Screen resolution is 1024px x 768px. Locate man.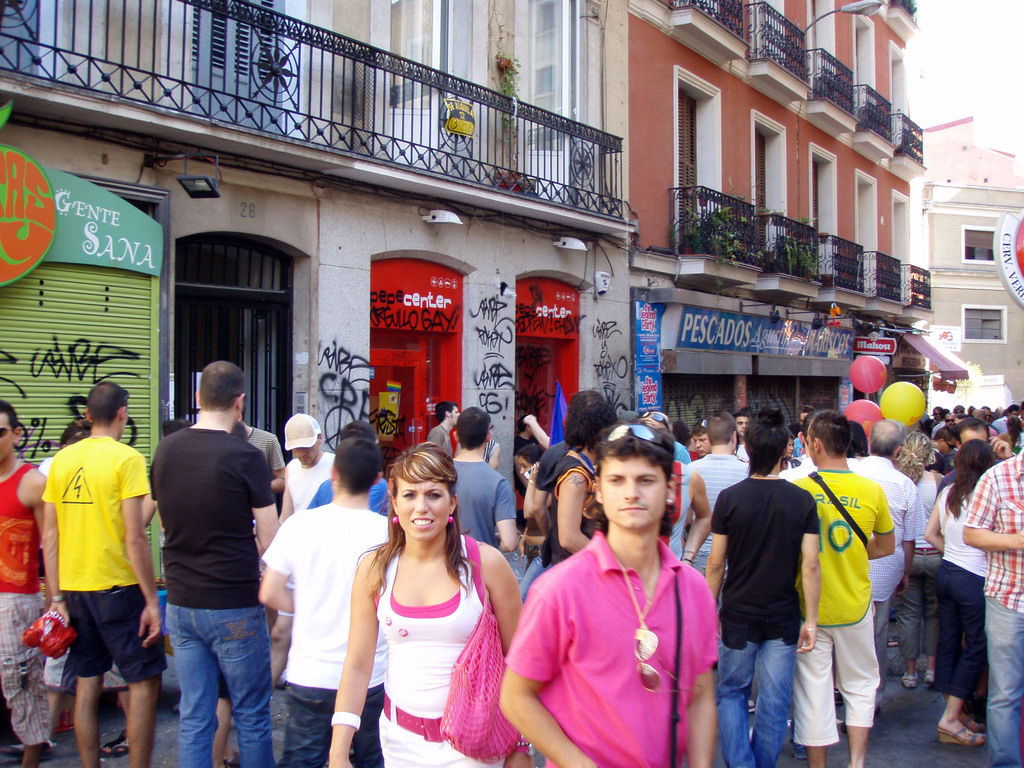
select_region(0, 397, 56, 767).
